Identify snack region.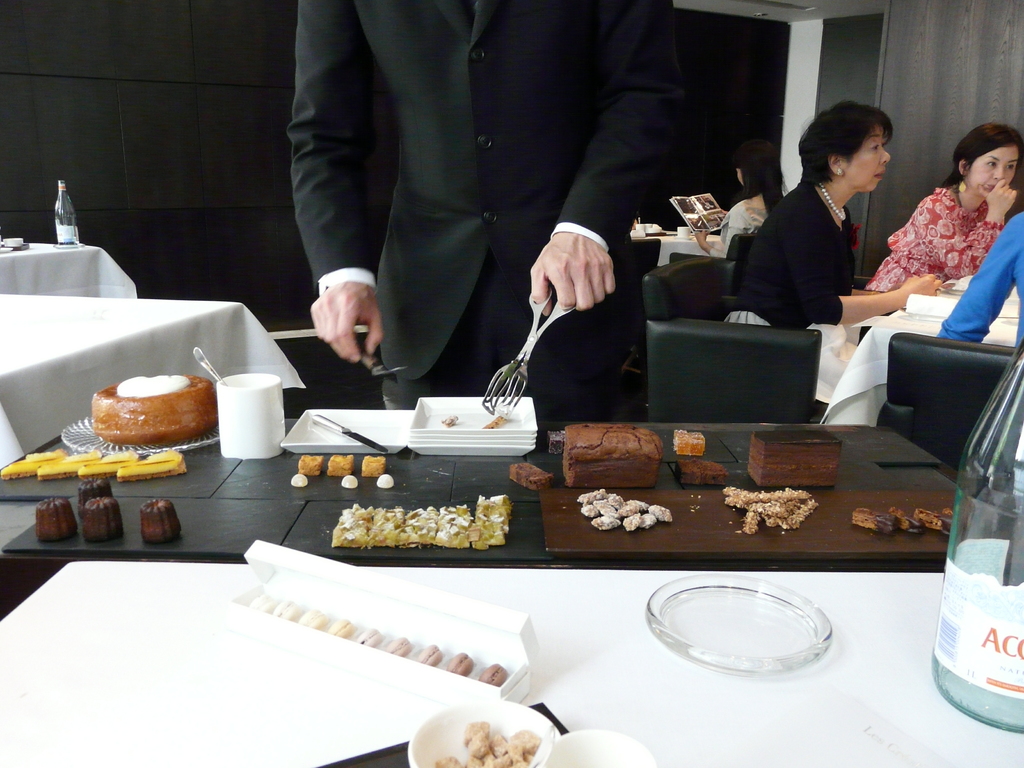
Region: [x1=357, y1=633, x2=378, y2=647].
